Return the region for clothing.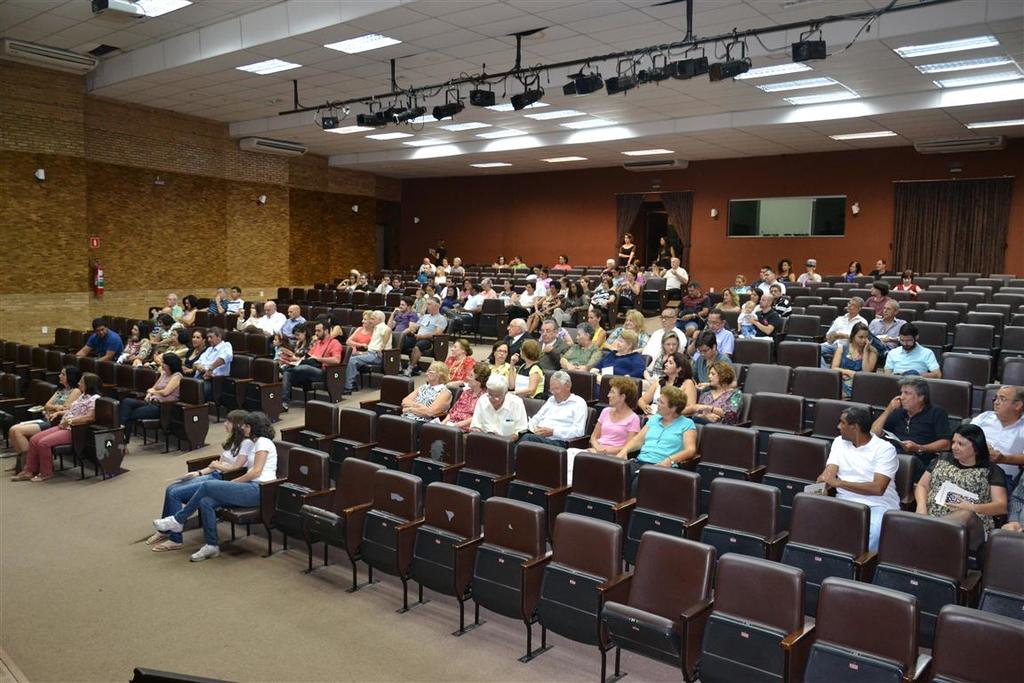
115/367/182/441.
